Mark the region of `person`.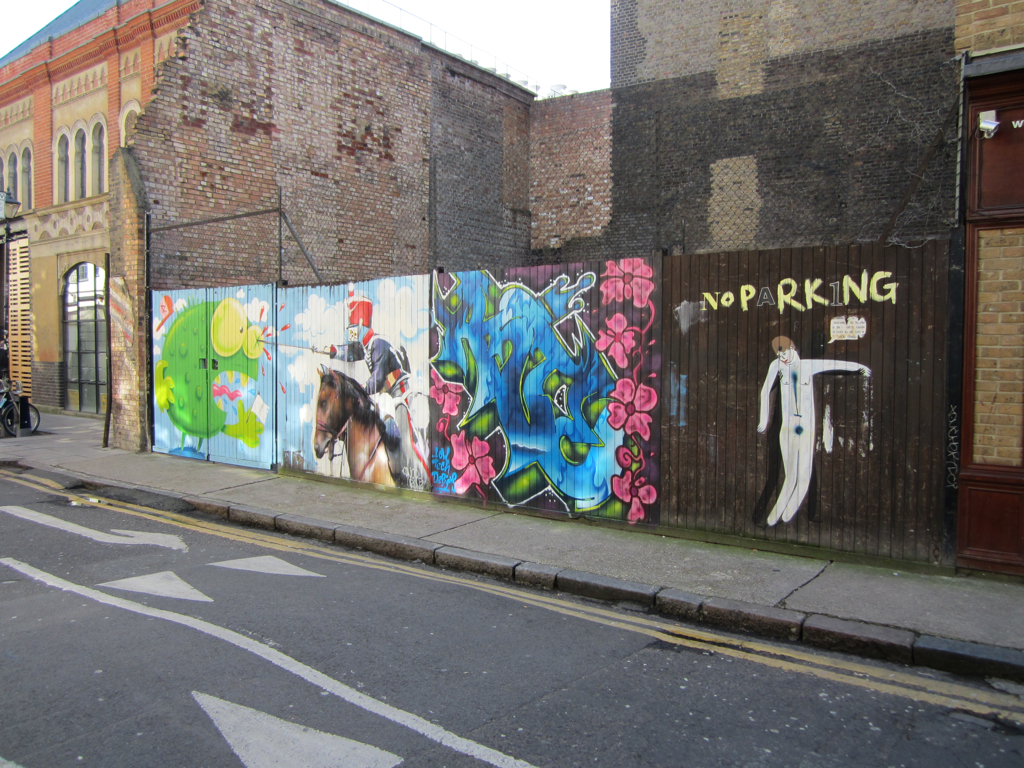
Region: x1=314 y1=292 x2=430 y2=492.
